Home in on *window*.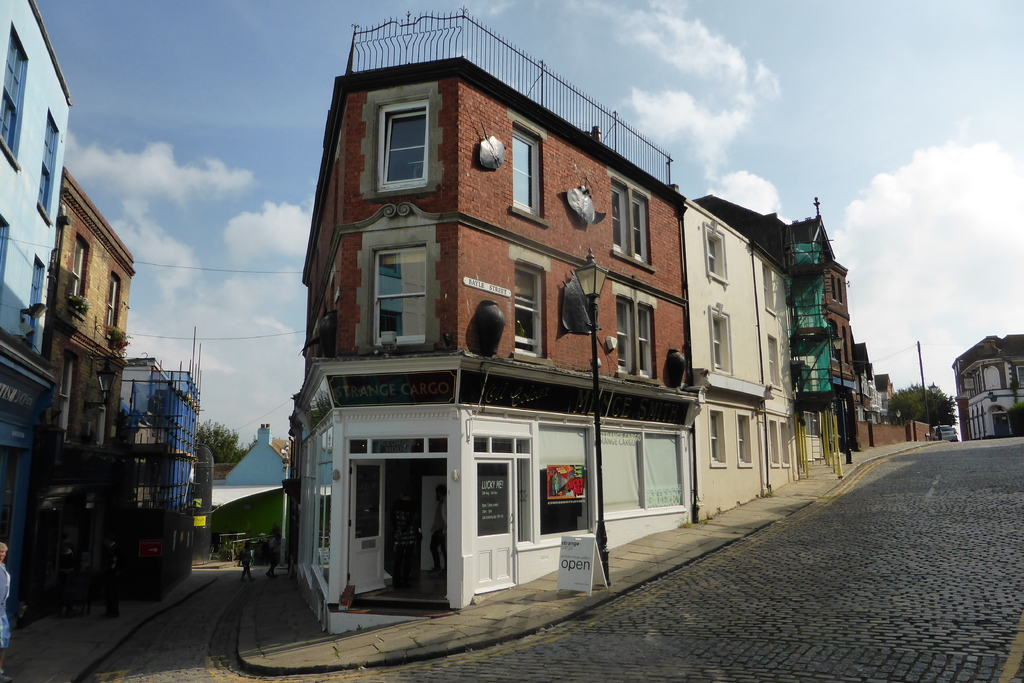
Homed in at [779, 418, 790, 469].
